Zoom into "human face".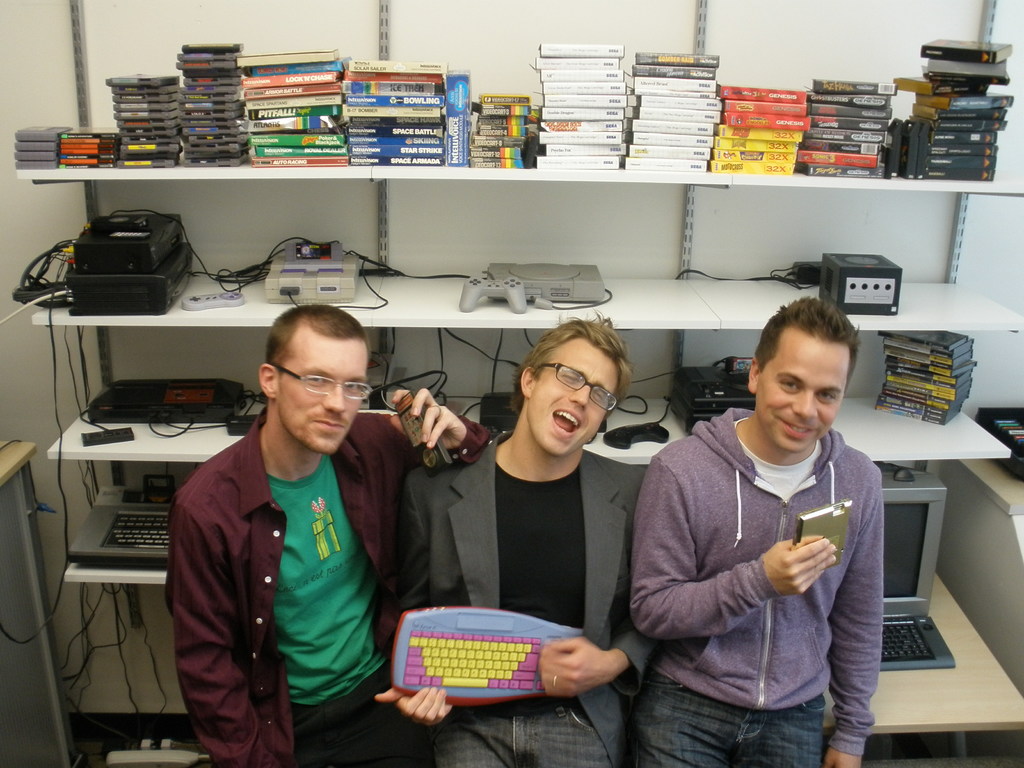
Zoom target: <bbox>278, 330, 369, 460</bbox>.
